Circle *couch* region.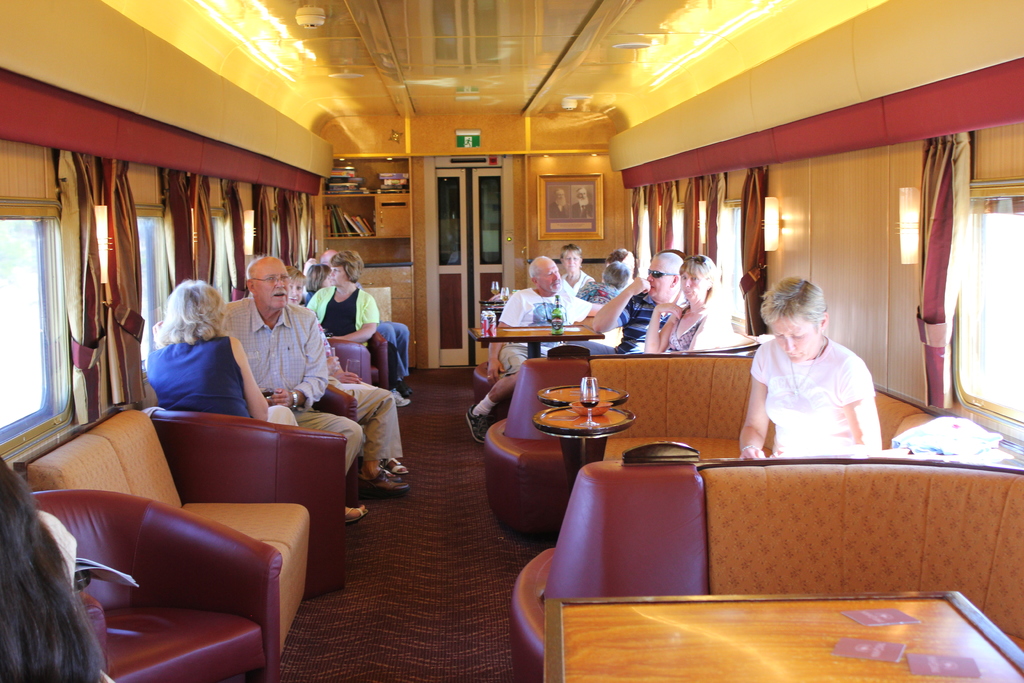
Region: bbox=(567, 356, 948, 471).
